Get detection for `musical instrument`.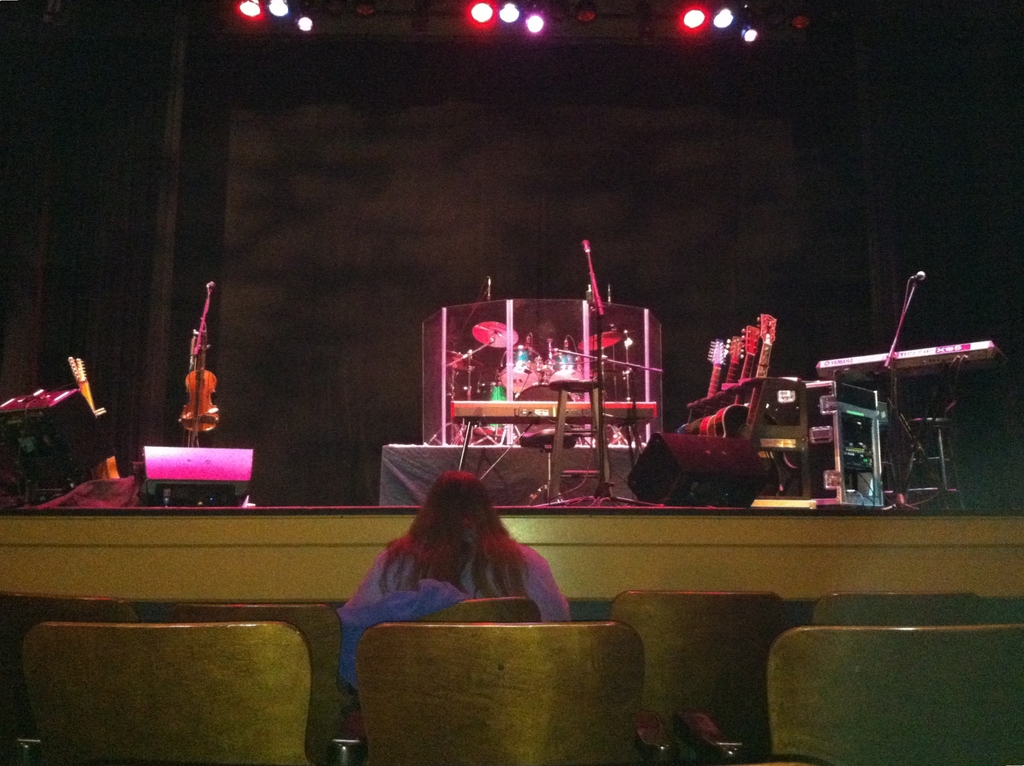
Detection: select_region(495, 343, 547, 387).
